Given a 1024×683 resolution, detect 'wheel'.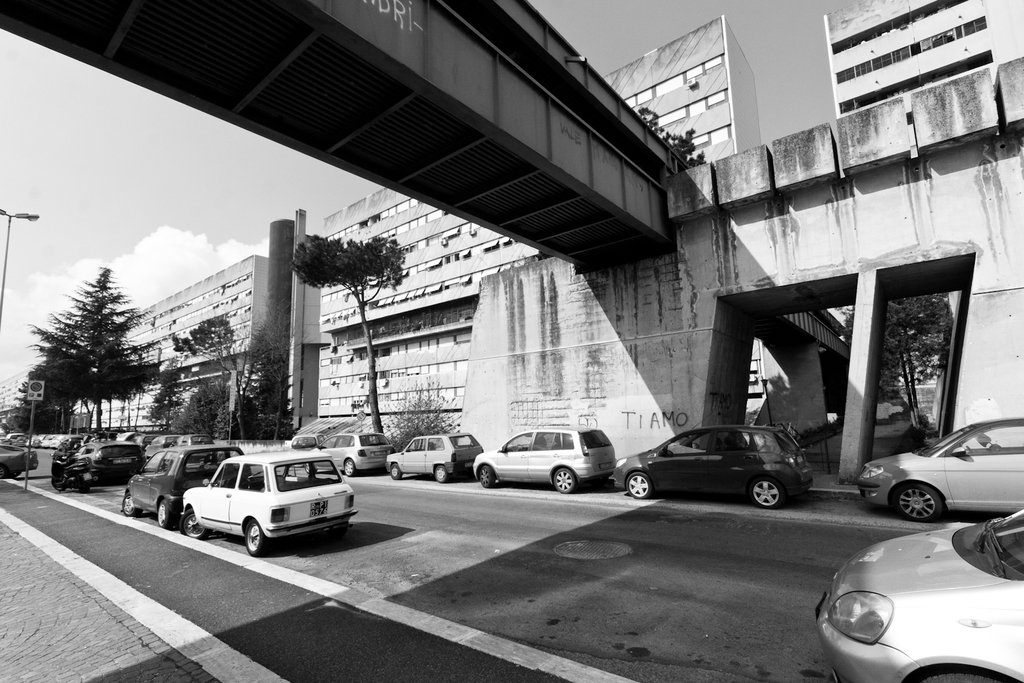
left=479, top=467, right=496, bottom=489.
